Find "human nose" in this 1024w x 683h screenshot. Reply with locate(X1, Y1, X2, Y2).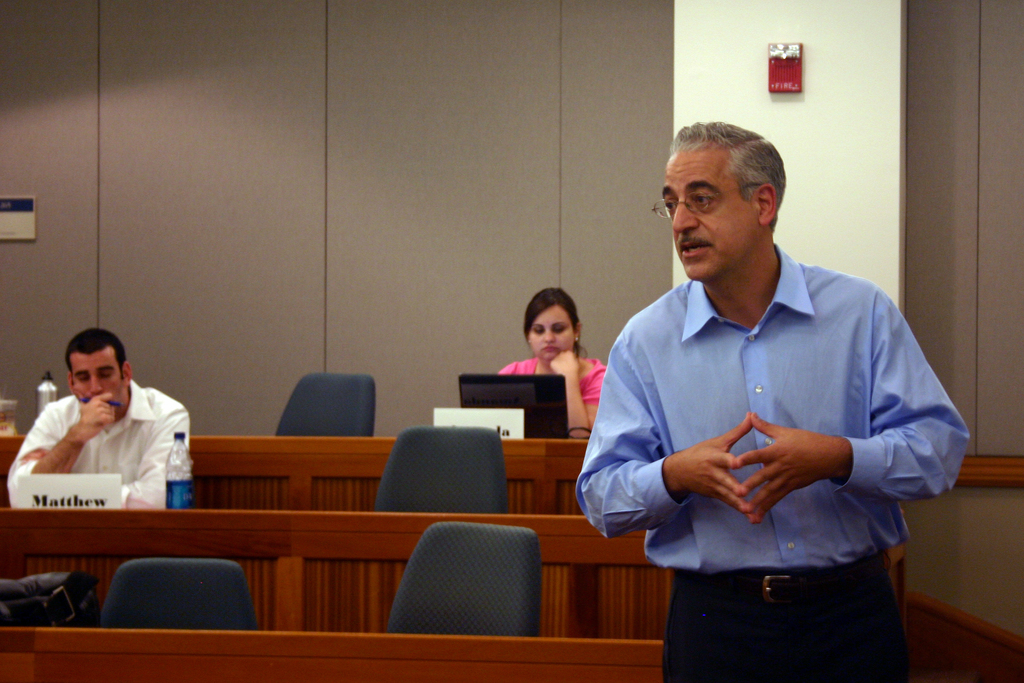
locate(673, 198, 701, 235).
